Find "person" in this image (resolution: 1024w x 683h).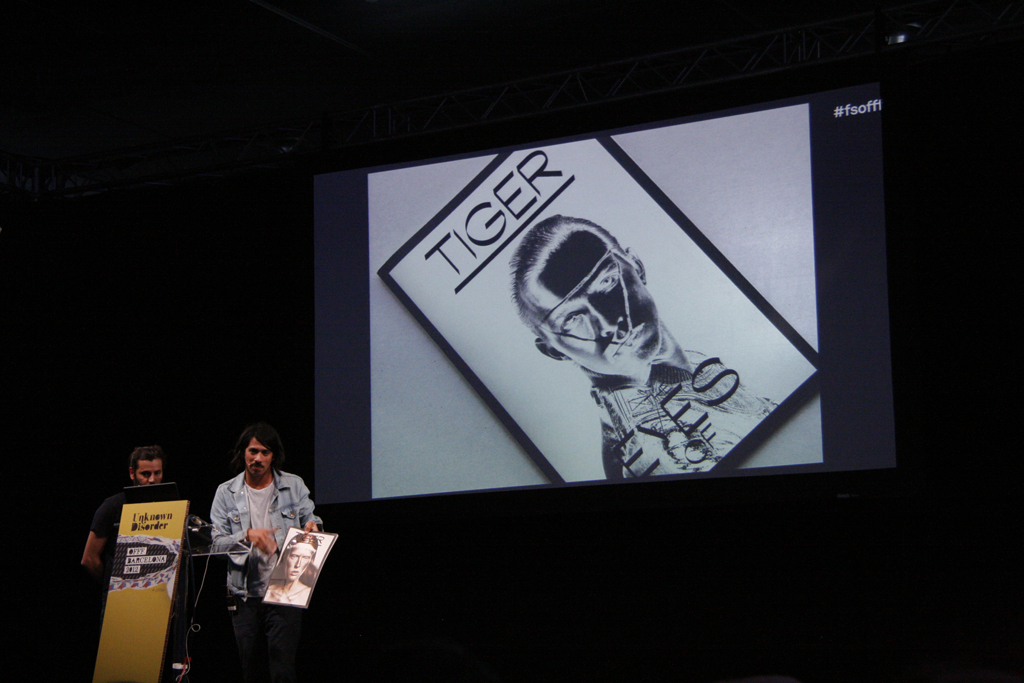
region(81, 442, 170, 580).
